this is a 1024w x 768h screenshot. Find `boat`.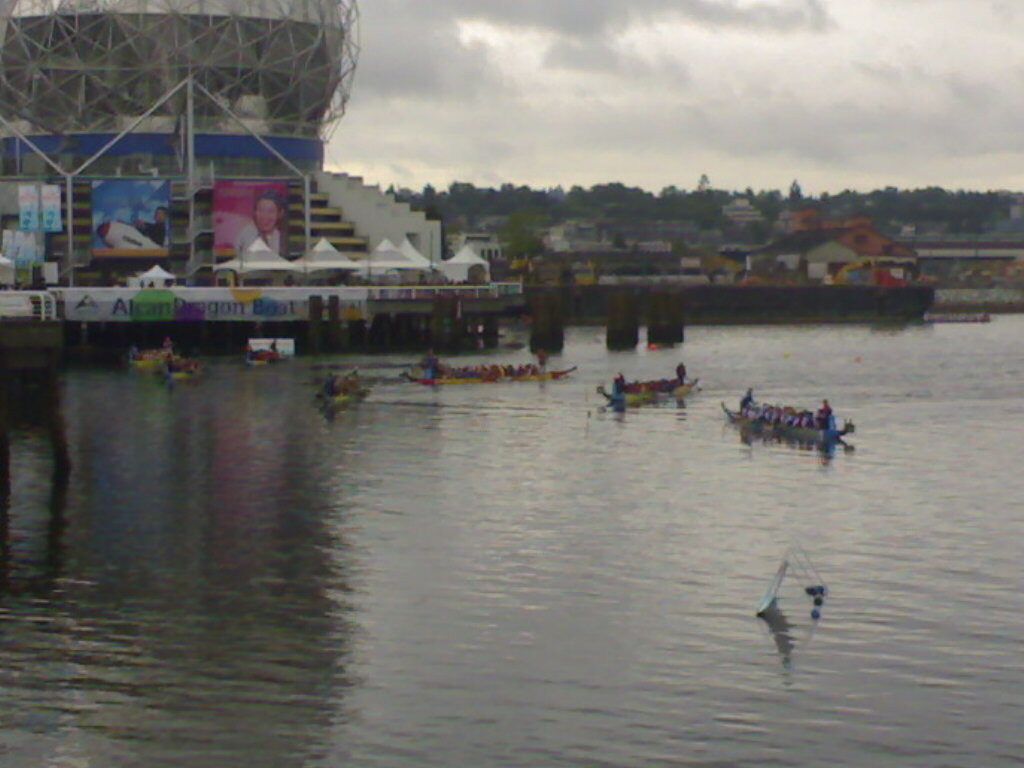
Bounding box: [x1=315, y1=385, x2=369, y2=409].
